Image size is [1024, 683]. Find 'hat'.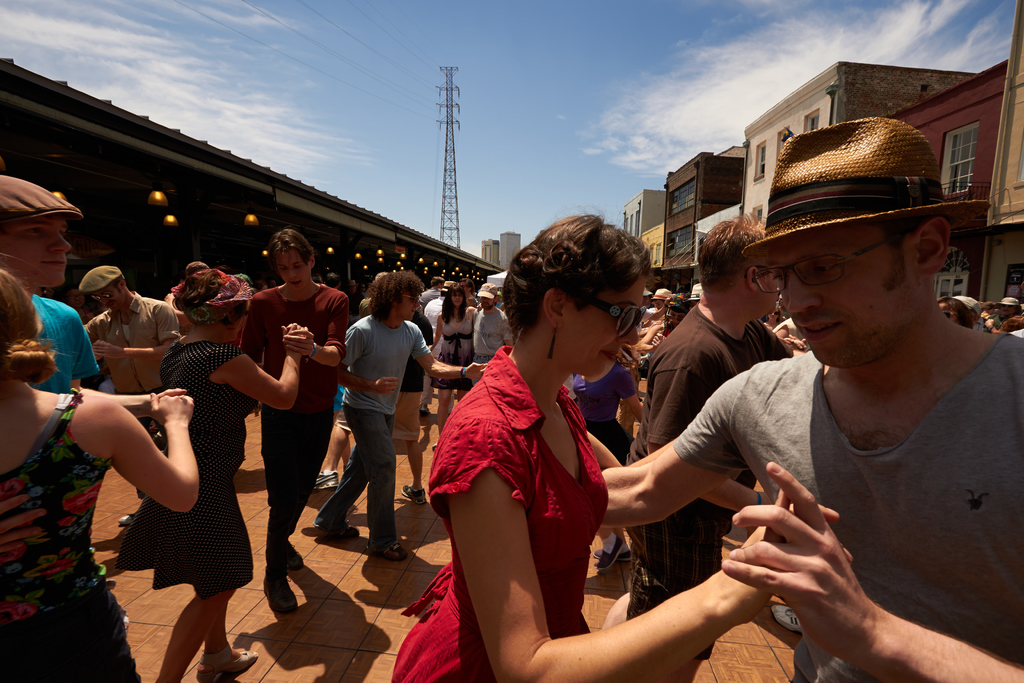
BBox(0, 174, 89, 231).
